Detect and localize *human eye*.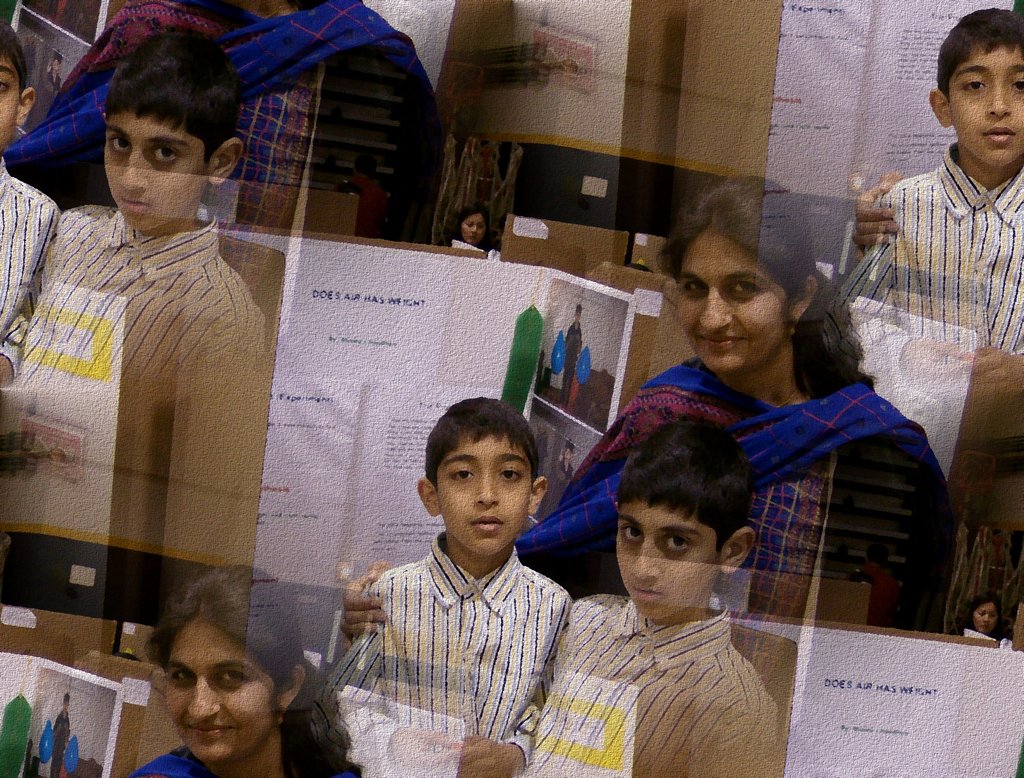
Localized at box=[616, 520, 648, 541].
